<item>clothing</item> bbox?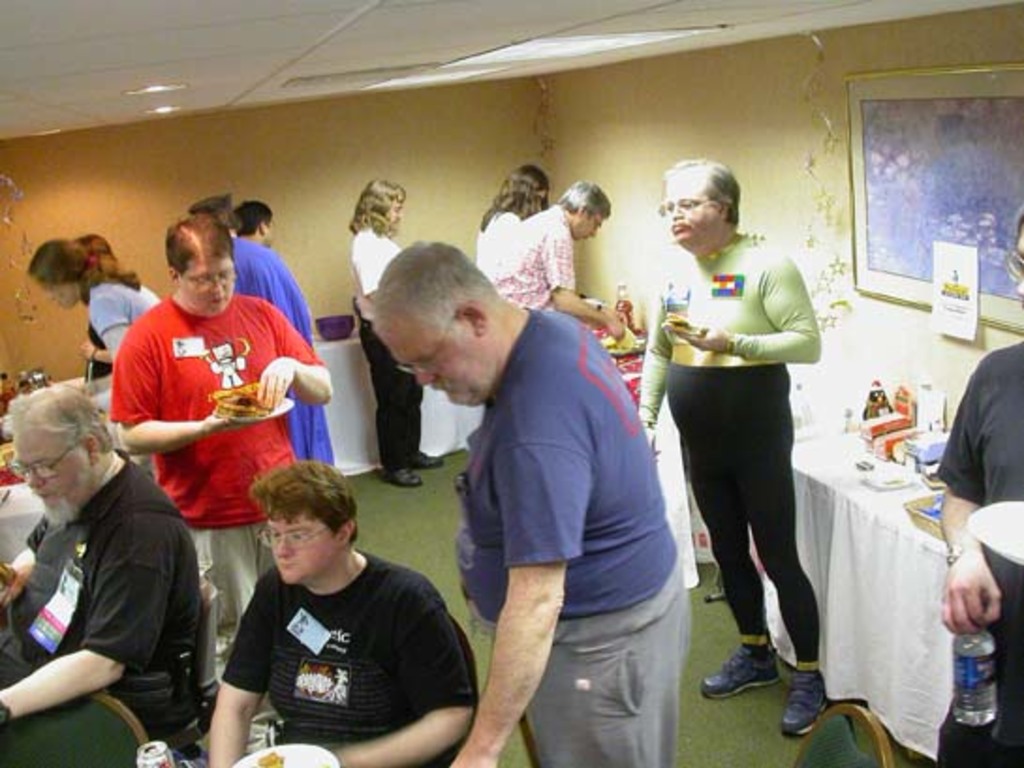
l=457, t=310, r=688, b=766
